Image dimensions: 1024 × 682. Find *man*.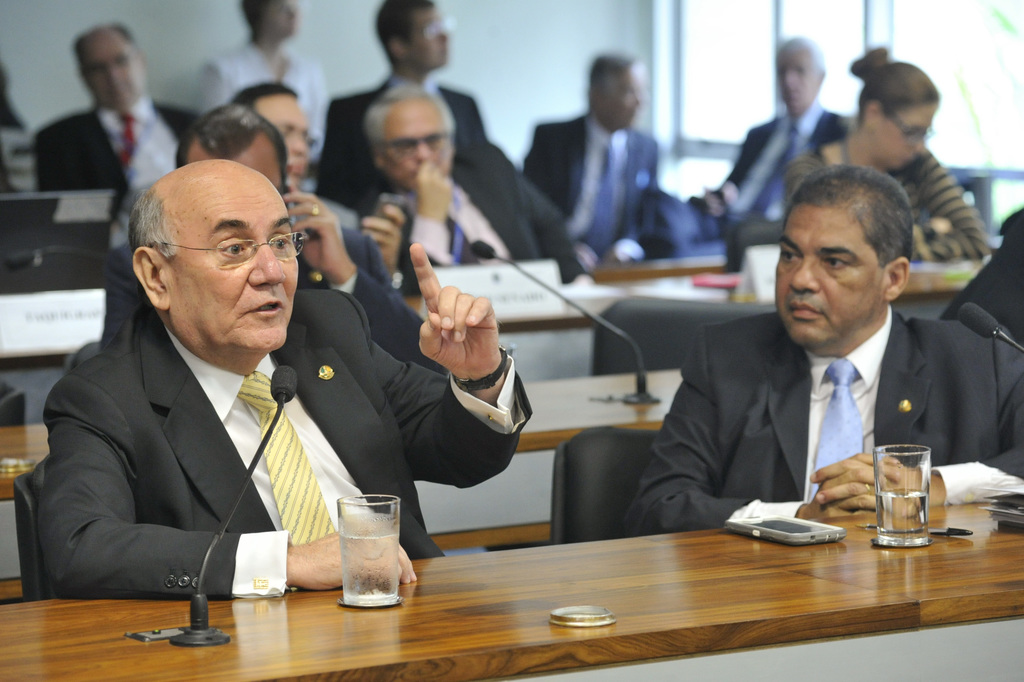
(606,33,855,263).
